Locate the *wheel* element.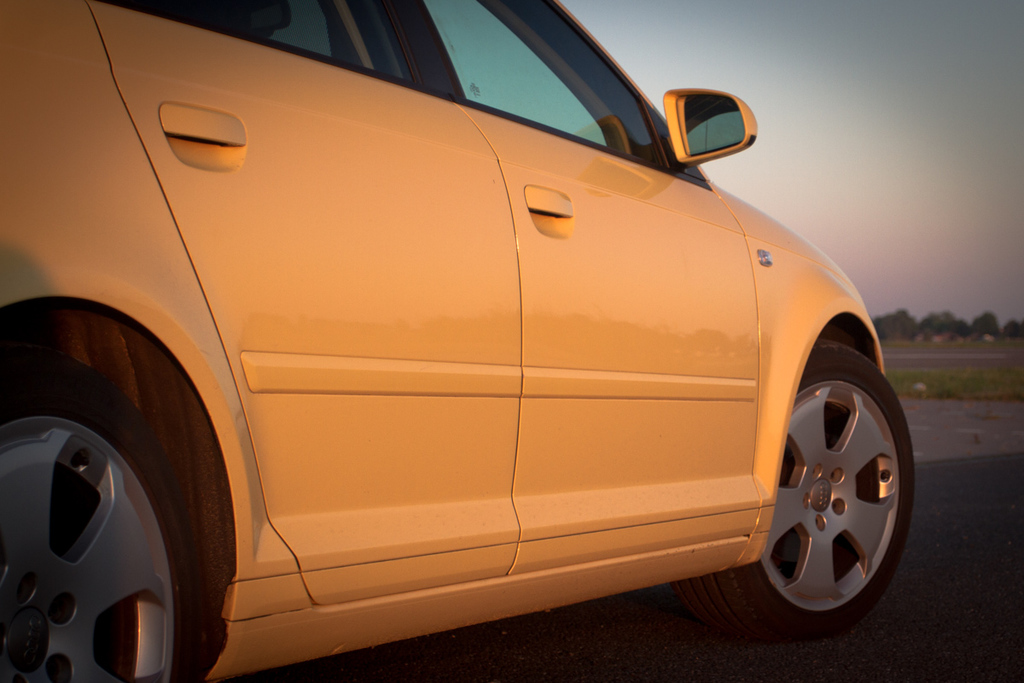
Element bbox: <region>0, 353, 201, 682</region>.
